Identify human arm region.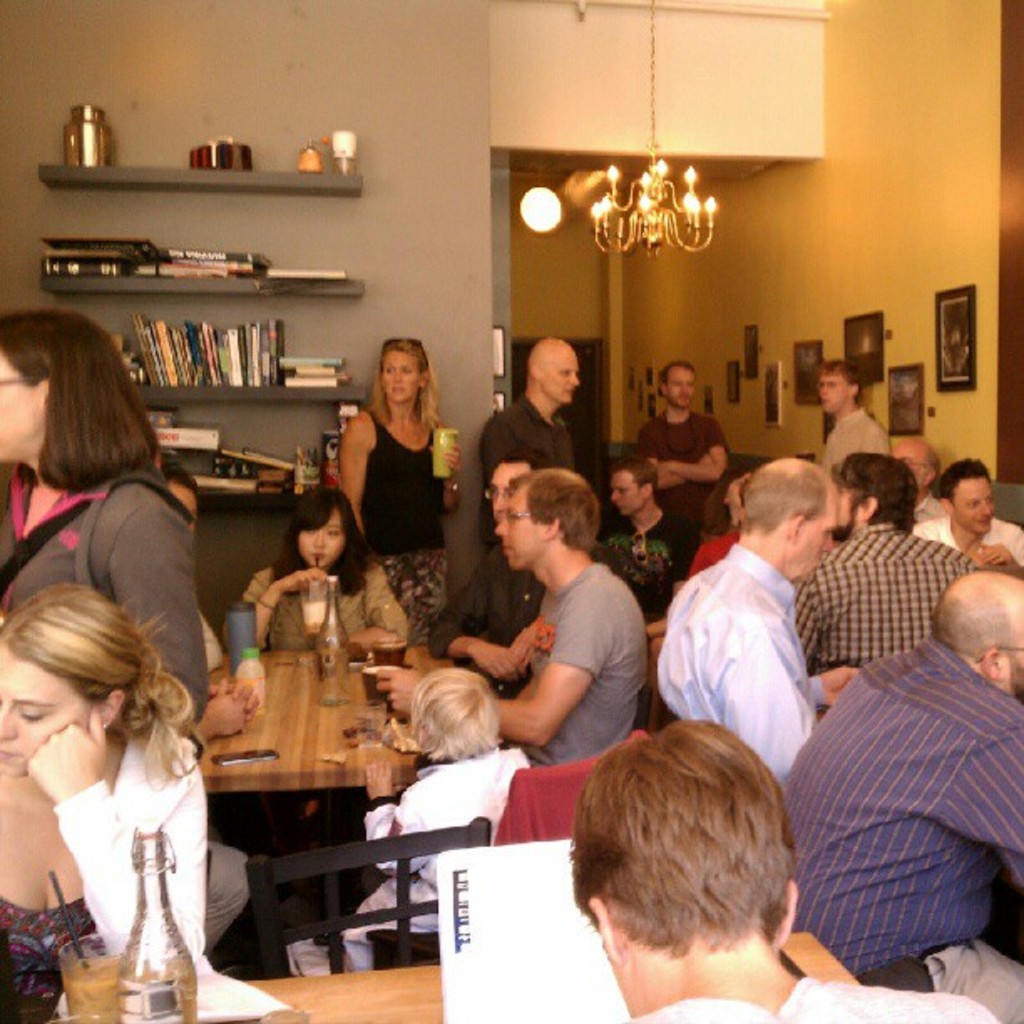
Region: {"left": 643, "top": 408, "right": 733, "bottom": 490}.
